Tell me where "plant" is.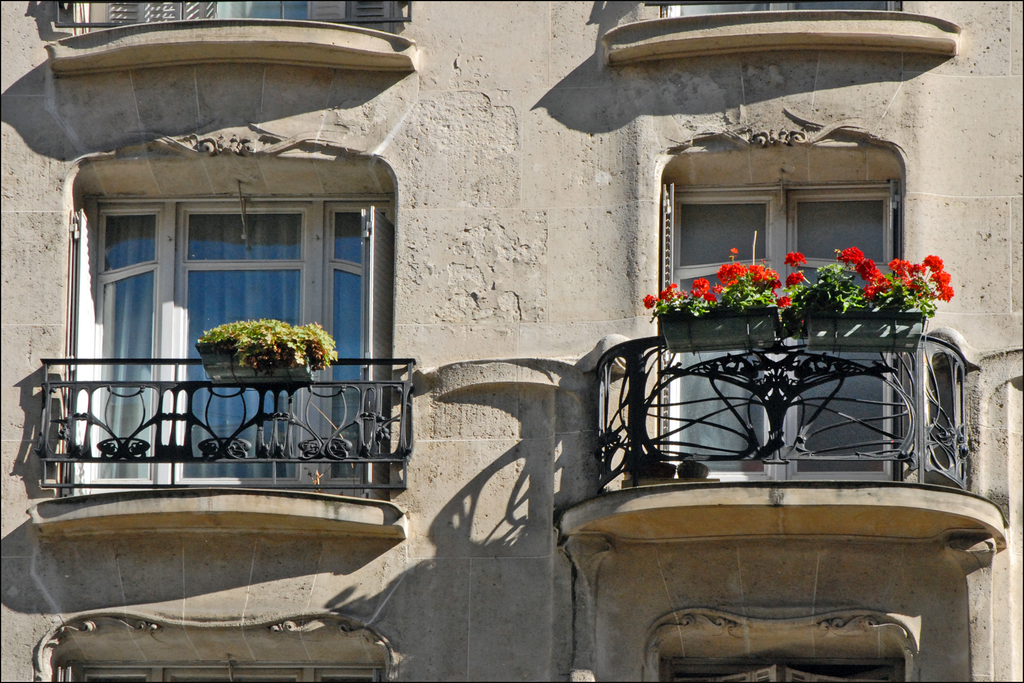
"plant" is at Rect(619, 247, 816, 340).
